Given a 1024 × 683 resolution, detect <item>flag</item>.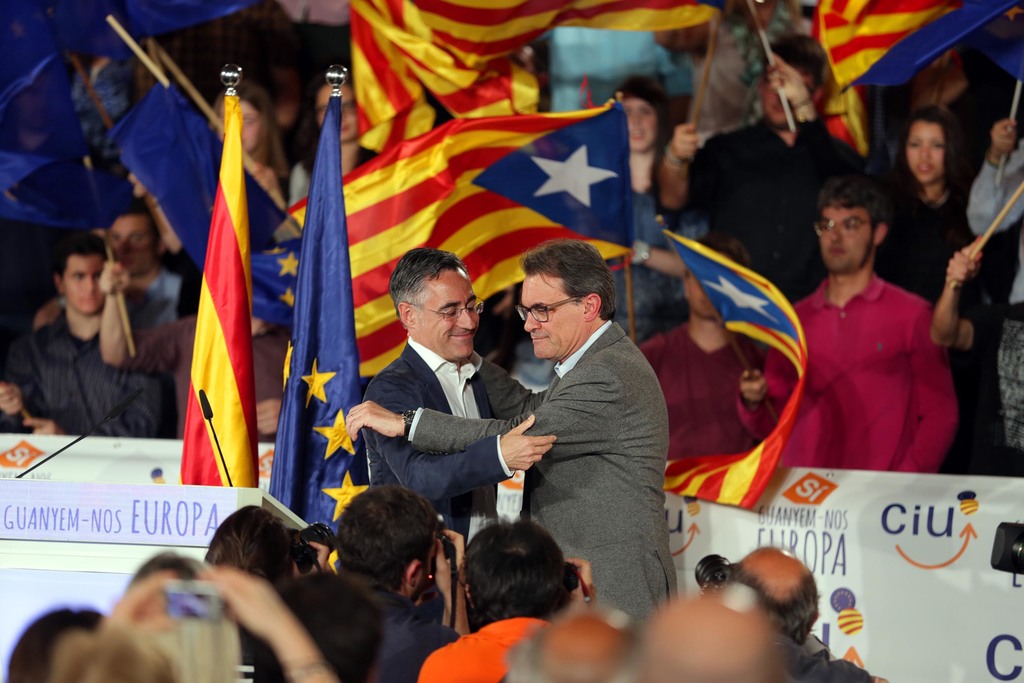
l=404, t=0, r=718, b=69.
